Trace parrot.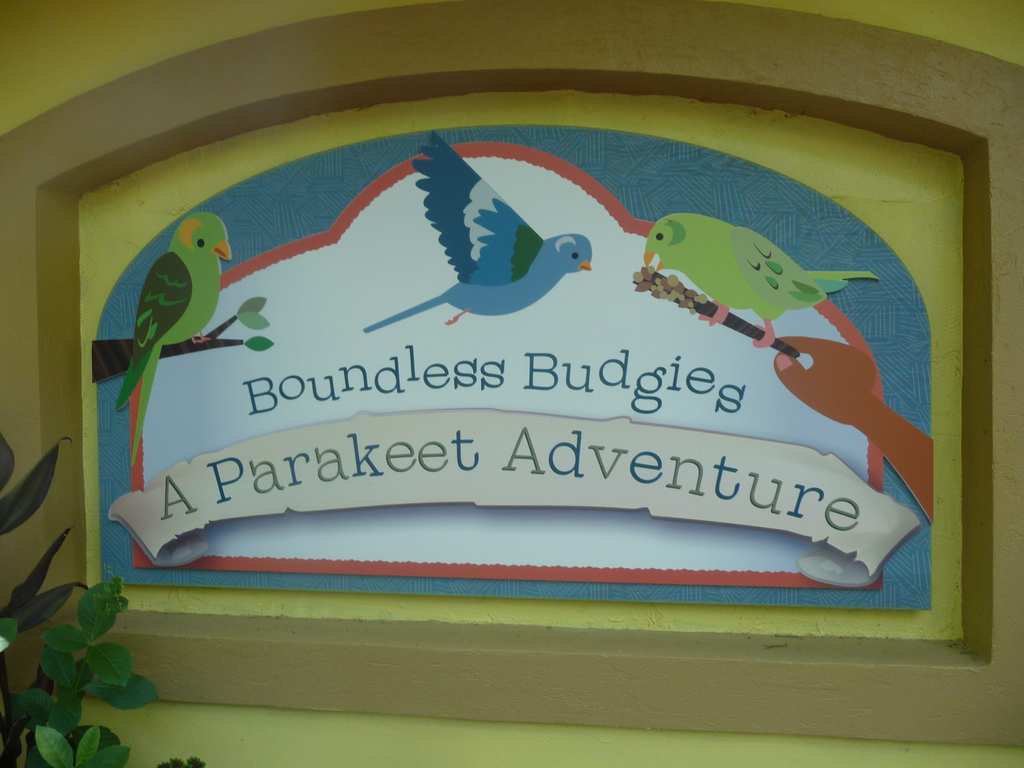
Traced to [361,130,595,330].
